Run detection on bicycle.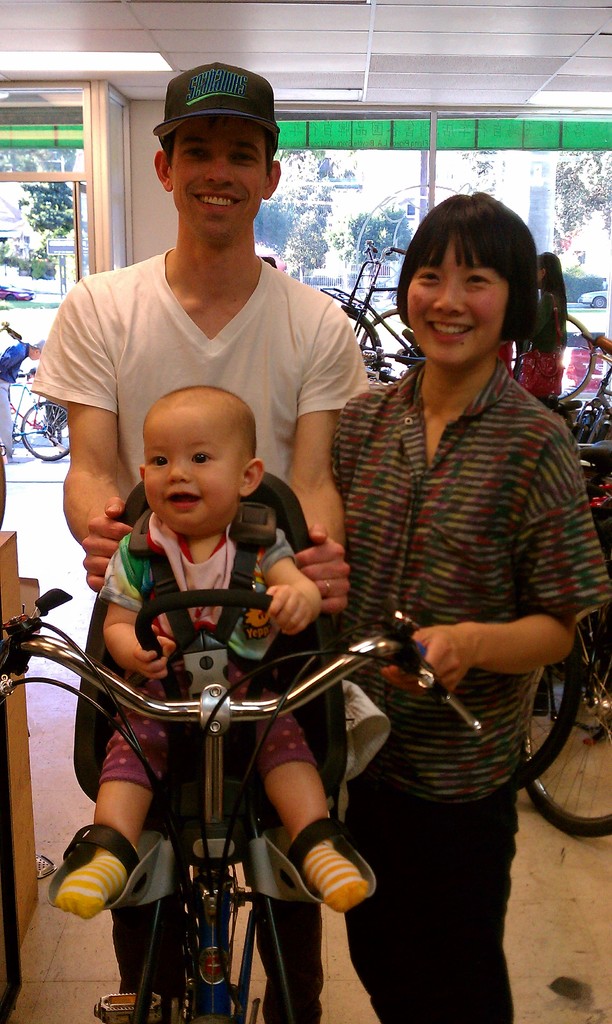
Result: select_region(513, 638, 583, 771).
